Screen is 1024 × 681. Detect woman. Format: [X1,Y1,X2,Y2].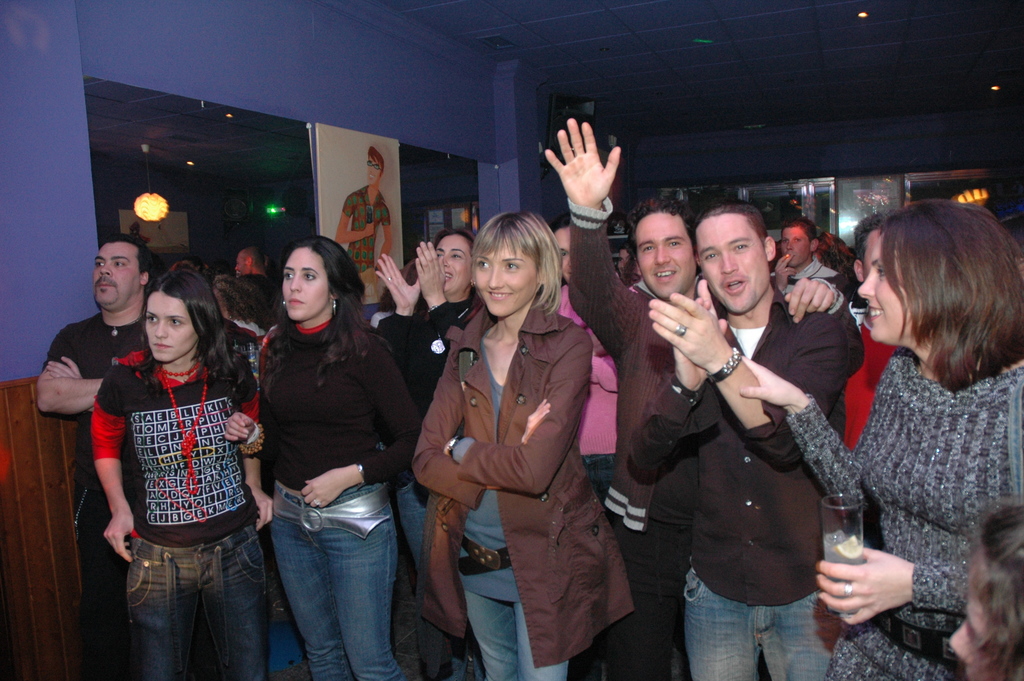
[88,268,271,680].
